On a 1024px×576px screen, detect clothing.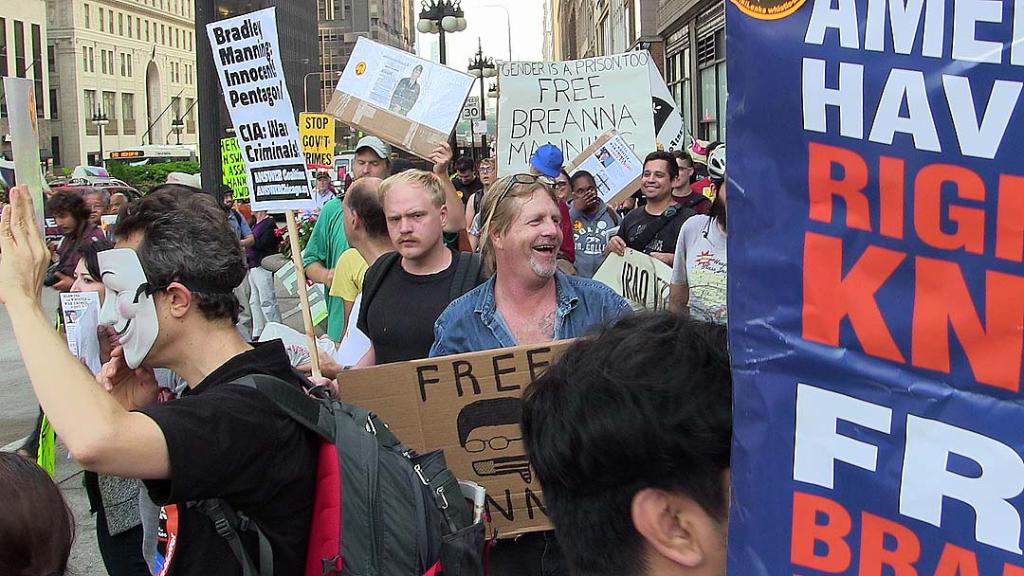
(678, 192, 749, 219).
